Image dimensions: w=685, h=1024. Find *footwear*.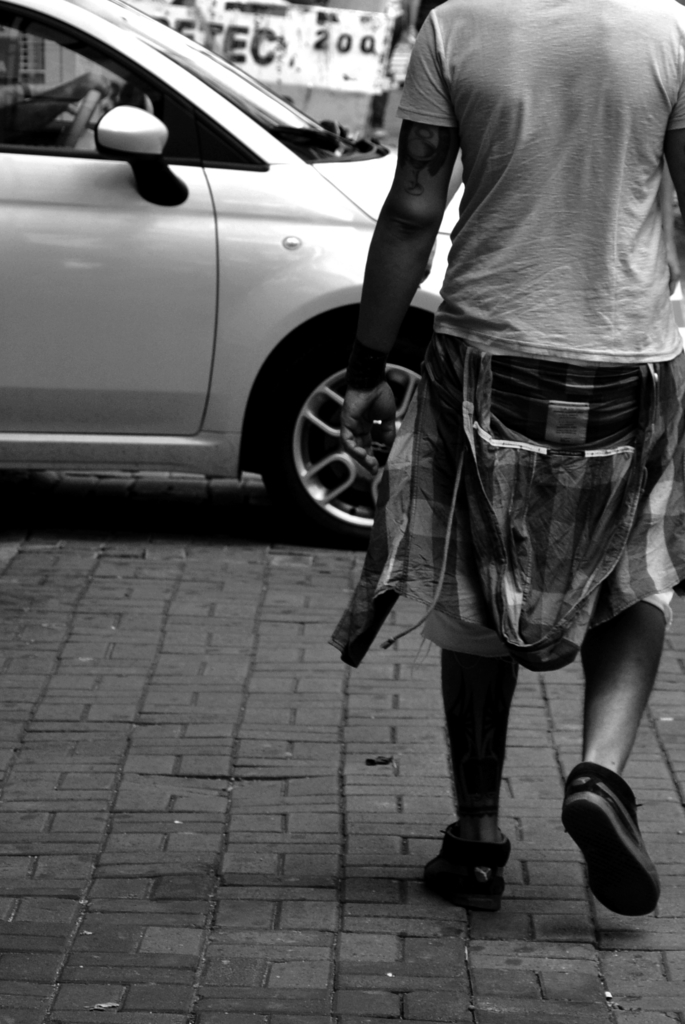
<bbox>423, 820, 509, 915</bbox>.
